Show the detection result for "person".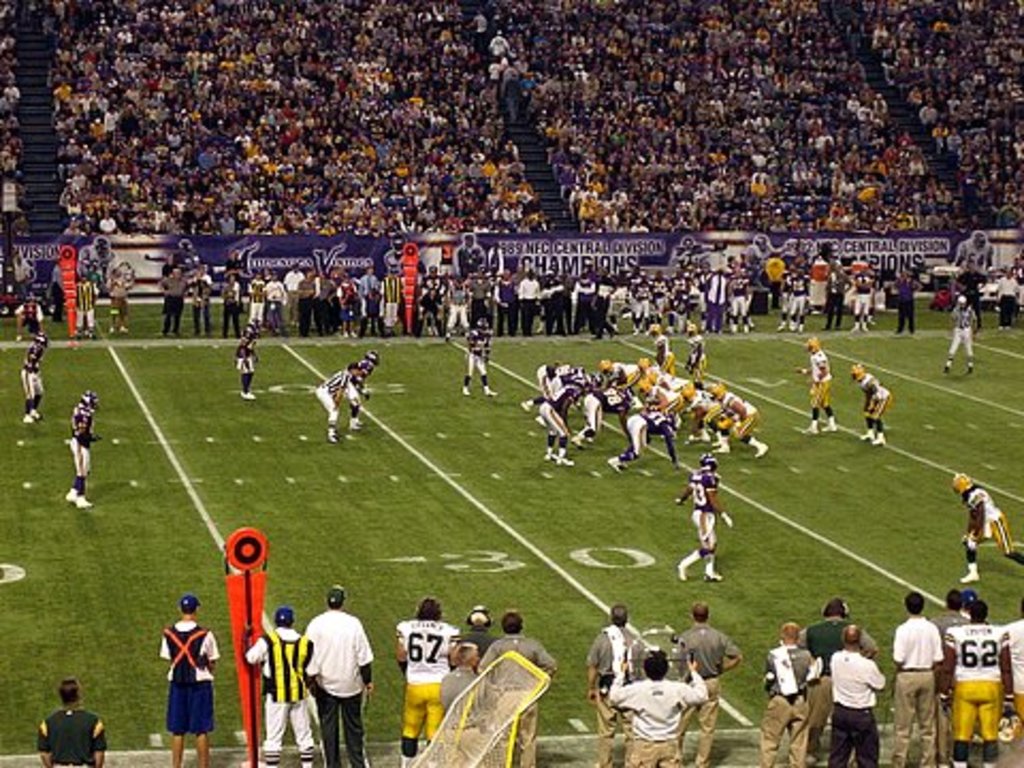
299:589:380:766.
